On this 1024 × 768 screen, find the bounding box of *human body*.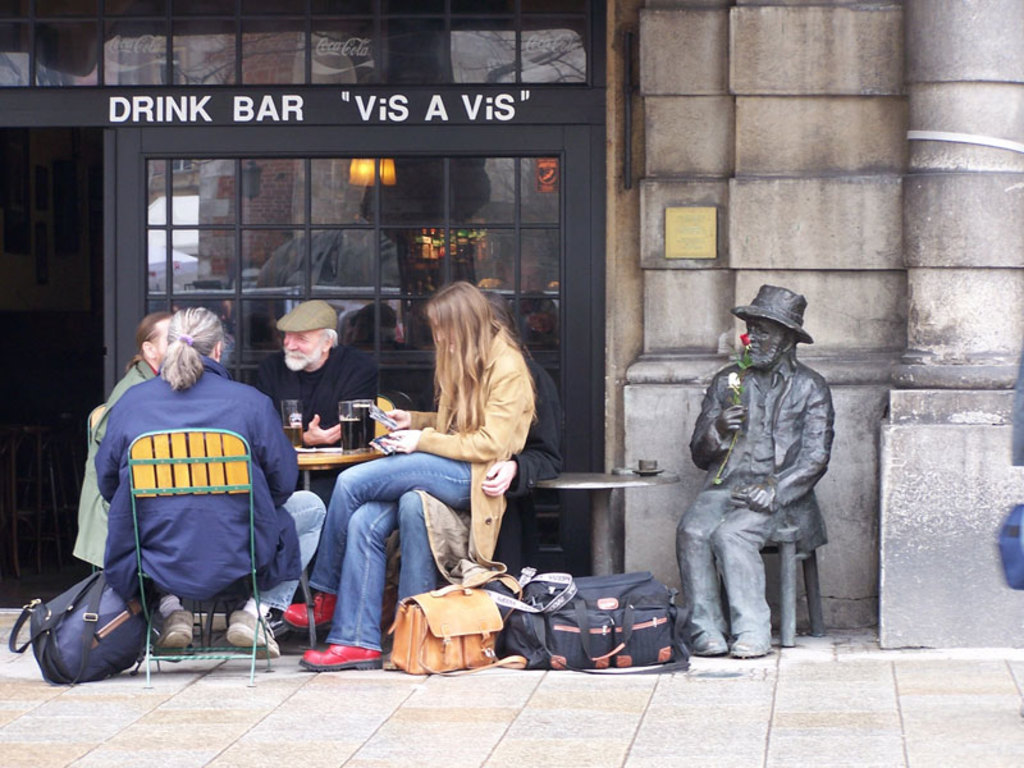
Bounding box: 253, 349, 396, 504.
